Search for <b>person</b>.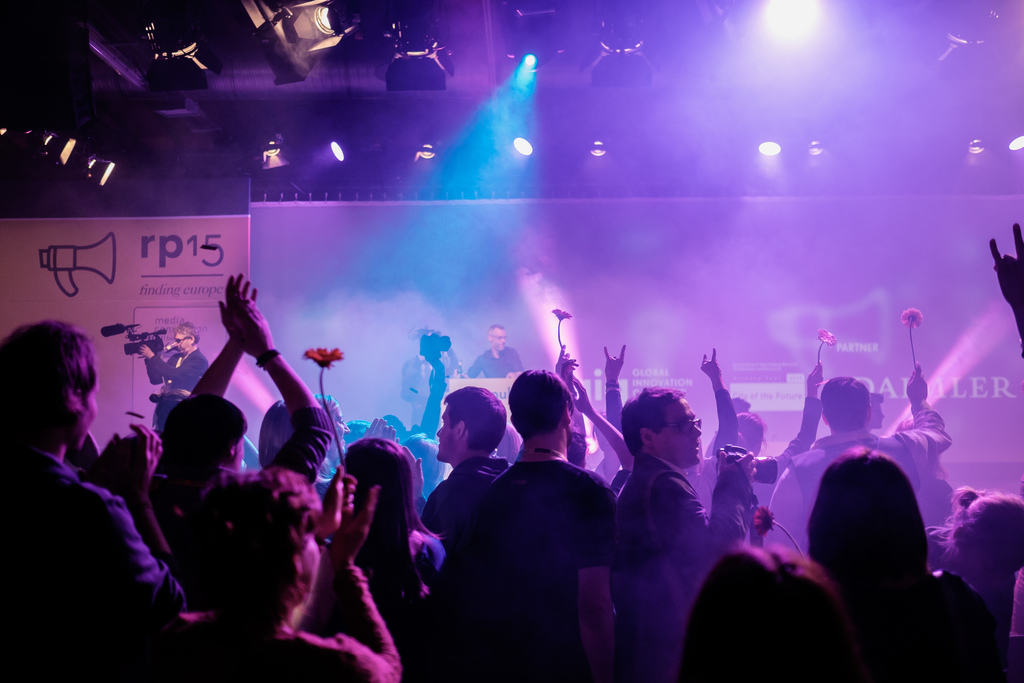
Found at x1=305, y1=436, x2=453, y2=682.
